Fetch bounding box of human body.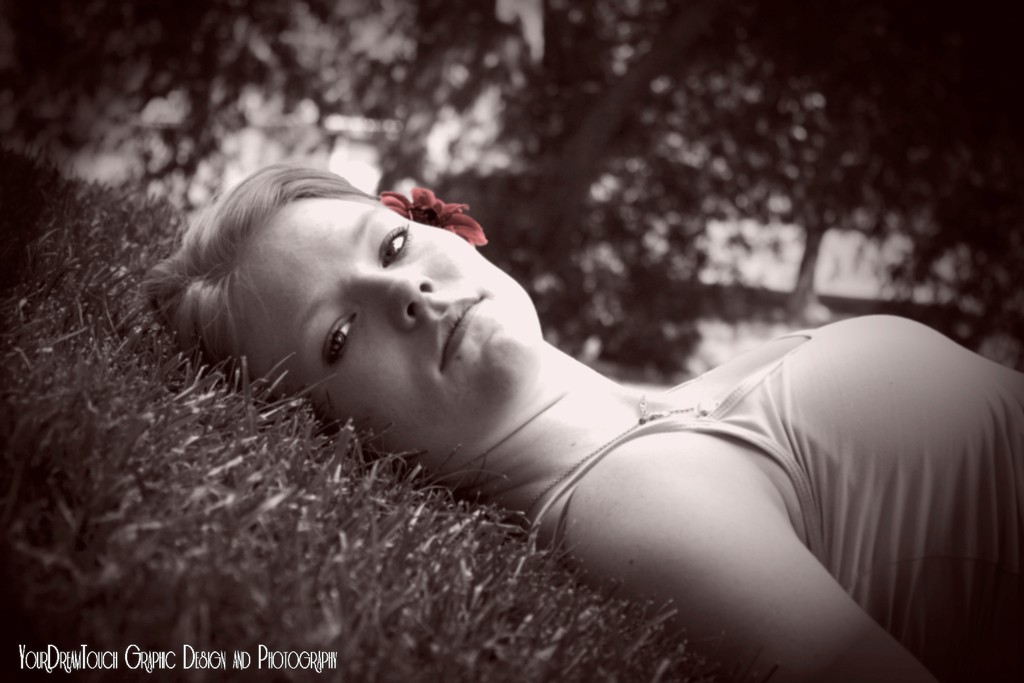
Bbox: [x1=166, y1=114, x2=1023, y2=638].
